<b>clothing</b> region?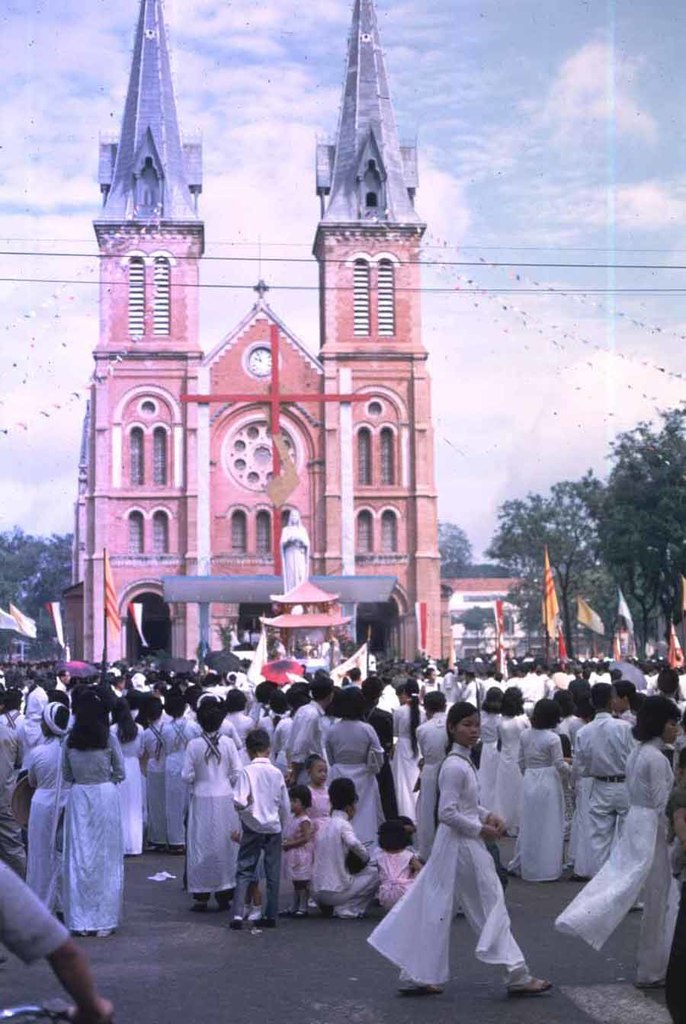
locate(69, 737, 130, 937)
